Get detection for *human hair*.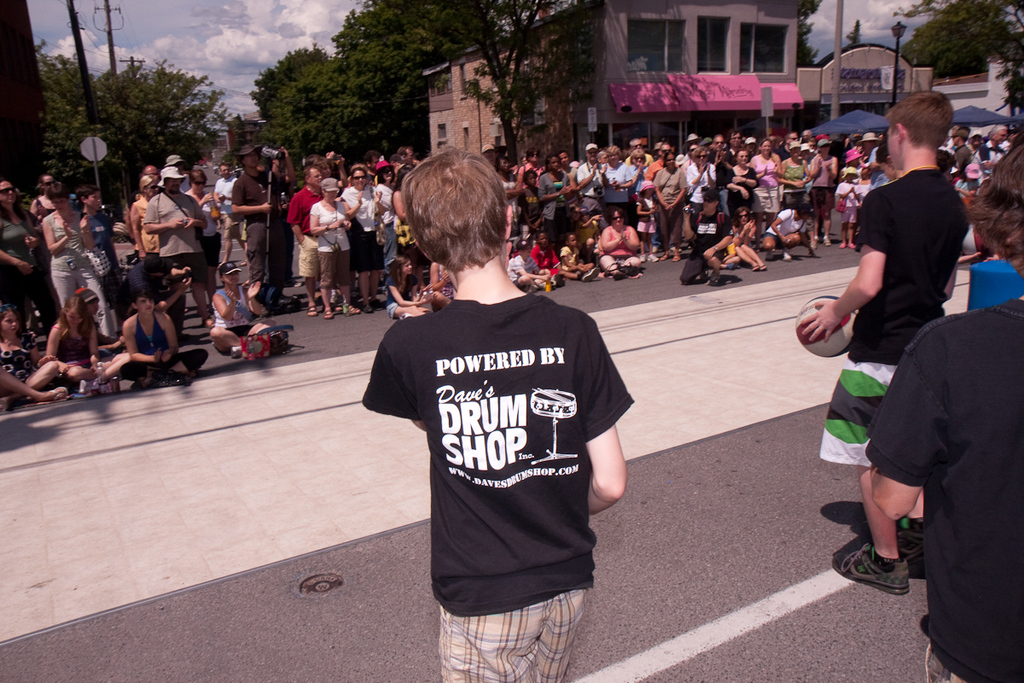
Detection: Rect(880, 86, 955, 143).
